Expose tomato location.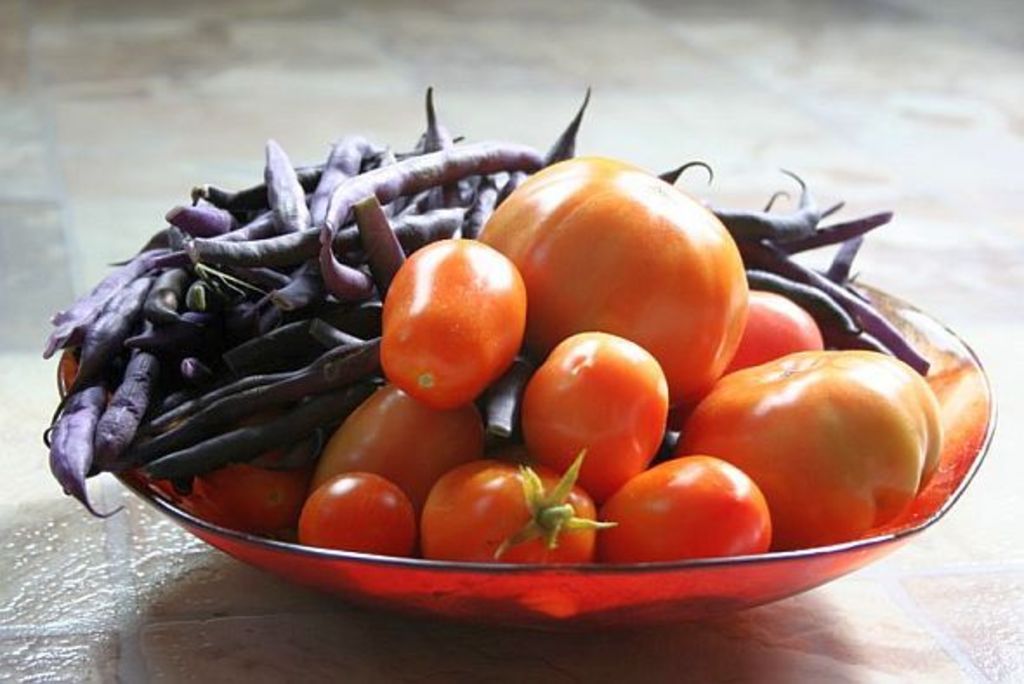
Exposed at select_region(680, 337, 949, 554).
